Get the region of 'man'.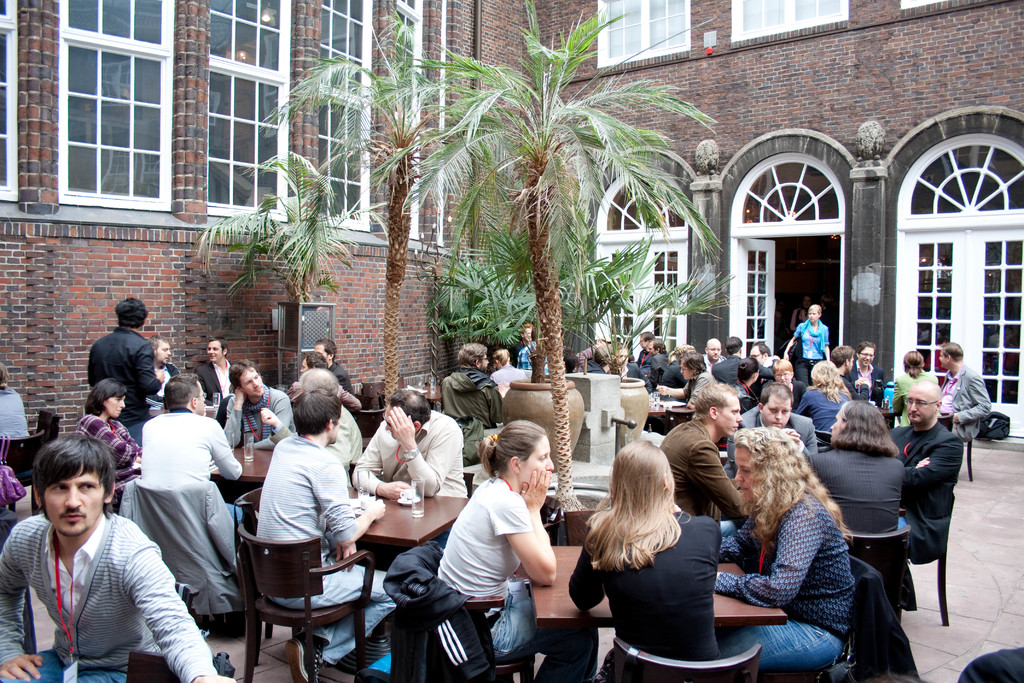
box(308, 335, 353, 386).
